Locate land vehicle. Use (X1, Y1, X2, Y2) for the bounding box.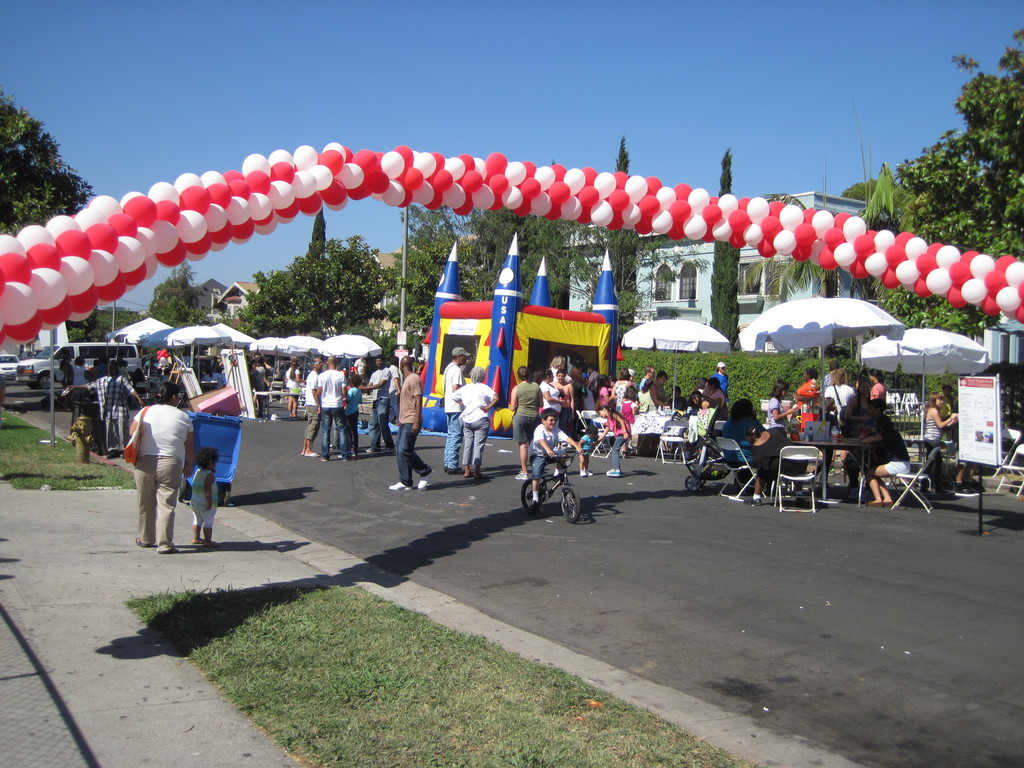
(686, 417, 733, 490).
